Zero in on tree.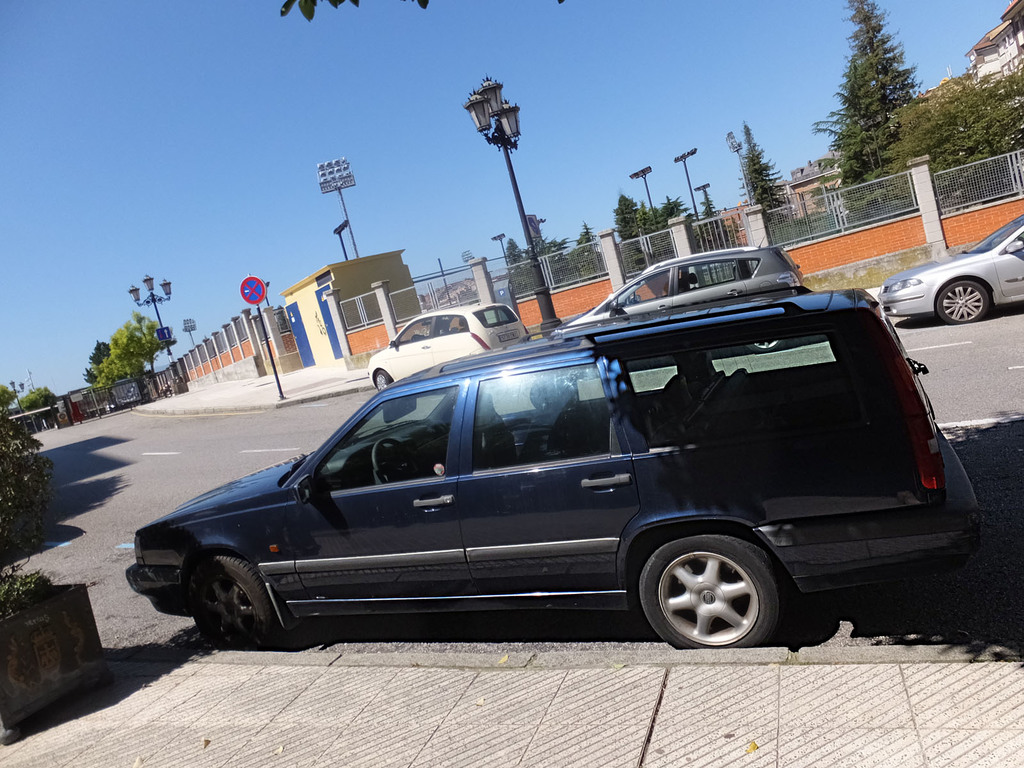
Zeroed in: (567,217,603,283).
